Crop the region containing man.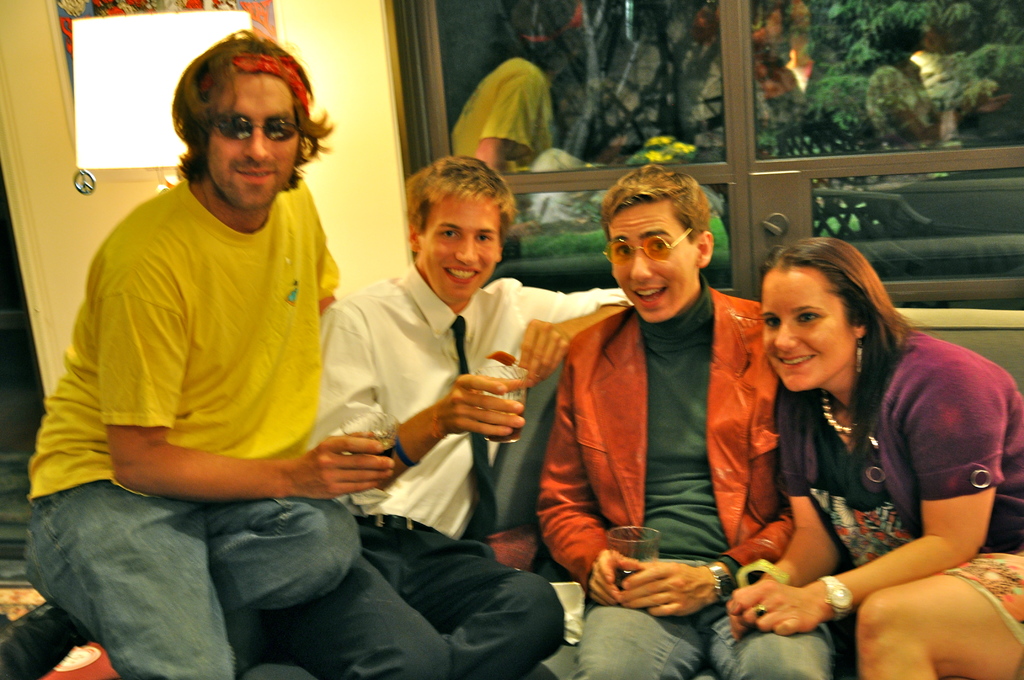
Crop region: [x1=308, y1=154, x2=634, y2=679].
